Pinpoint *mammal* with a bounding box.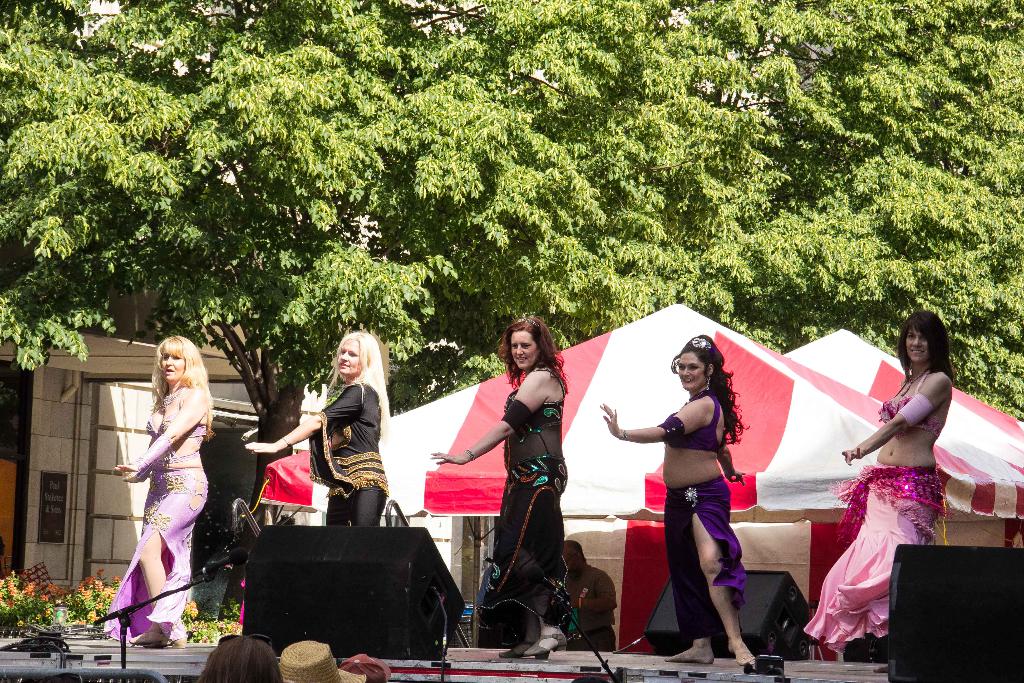
region(426, 314, 566, 655).
